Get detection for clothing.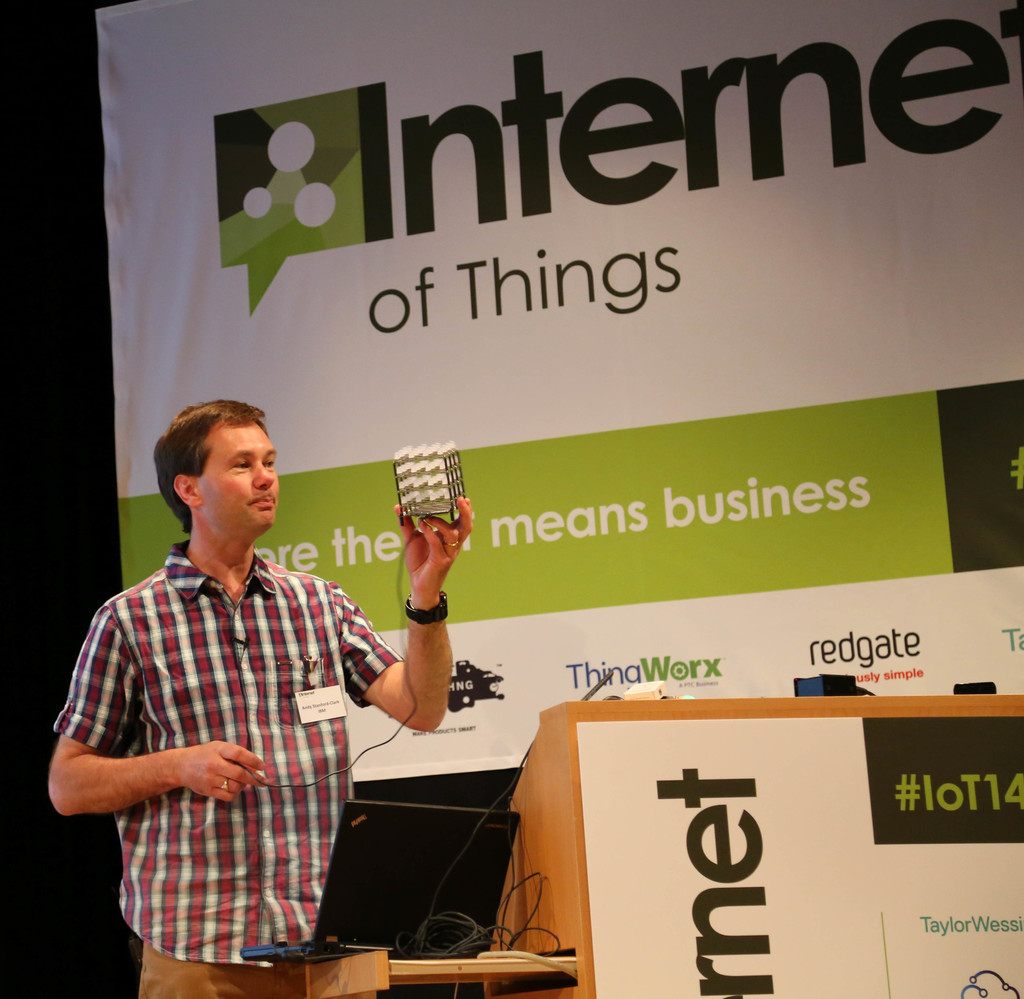
Detection: 68,493,396,977.
